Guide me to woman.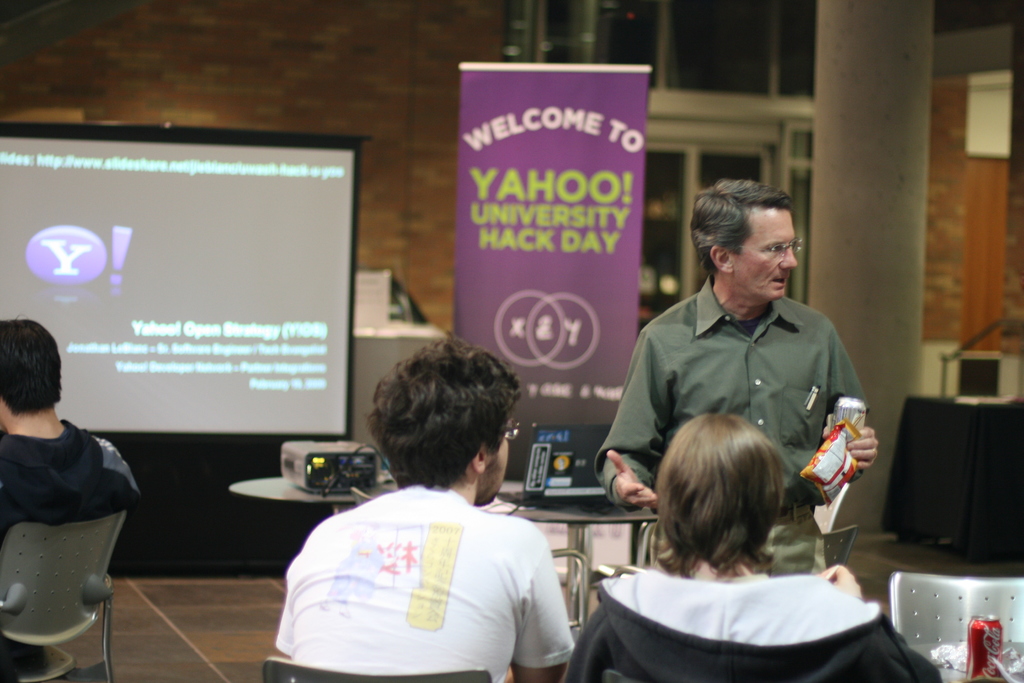
Guidance: crop(579, 386, 890, 680).
